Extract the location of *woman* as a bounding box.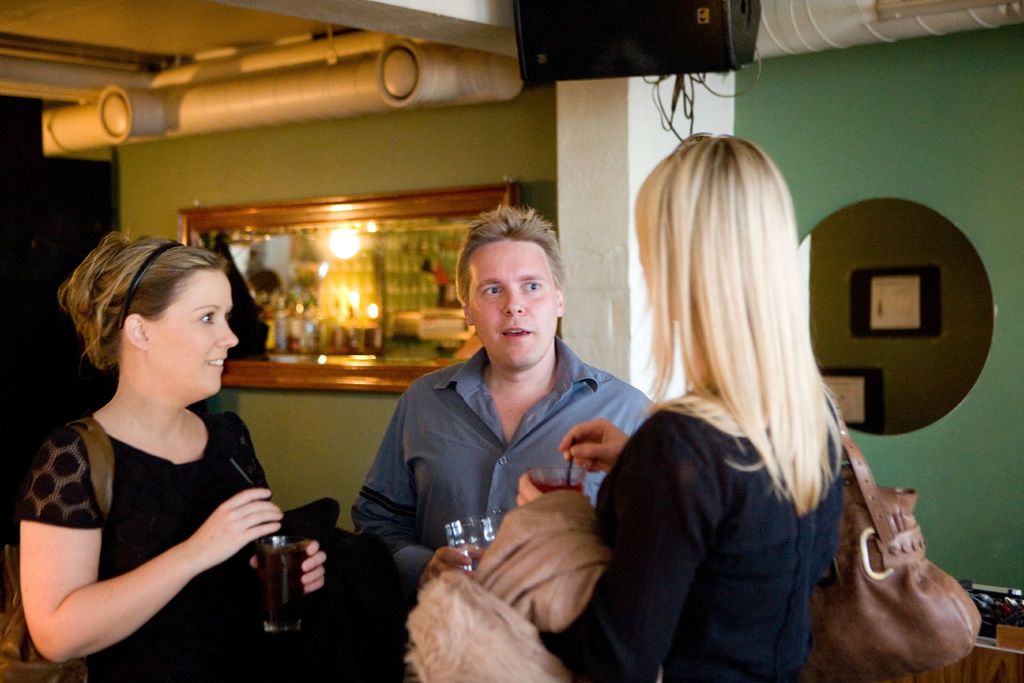
[left=14, top=237, right=330, bottom=682].
